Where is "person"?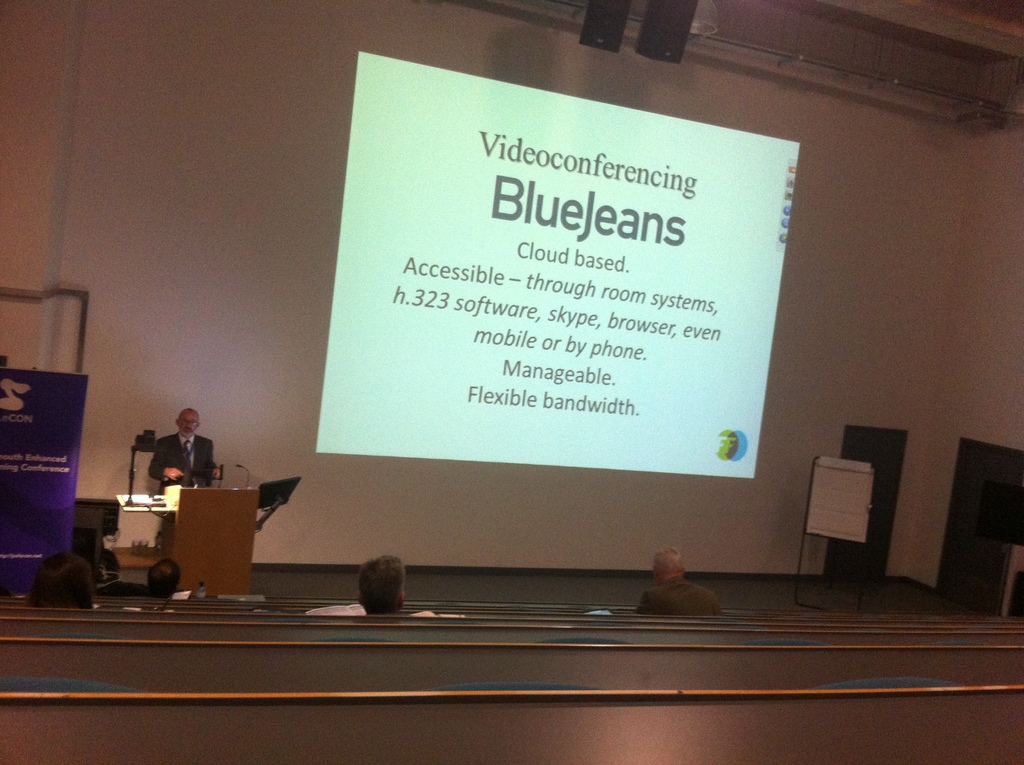
pyautogui.locateOnScreen(34, 557, 97, 606).
